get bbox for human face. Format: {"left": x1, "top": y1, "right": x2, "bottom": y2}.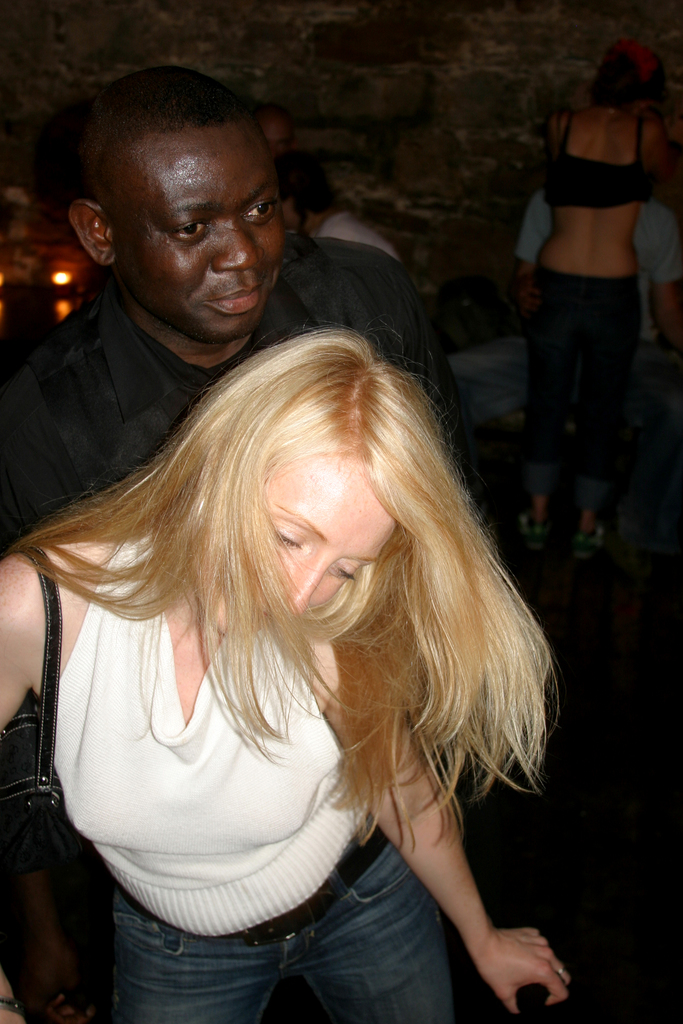
{"left": 99, "top": 125, "right": 288, "bottom": 342}.
